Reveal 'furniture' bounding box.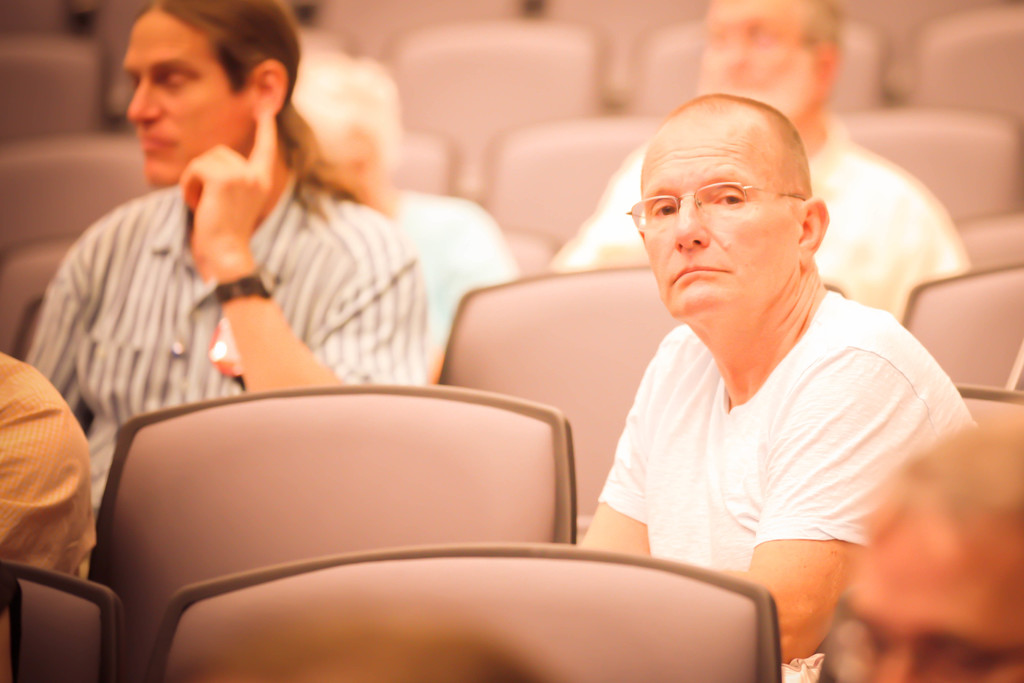
Revealed: <region>152, 543, 786, 682</region>.
